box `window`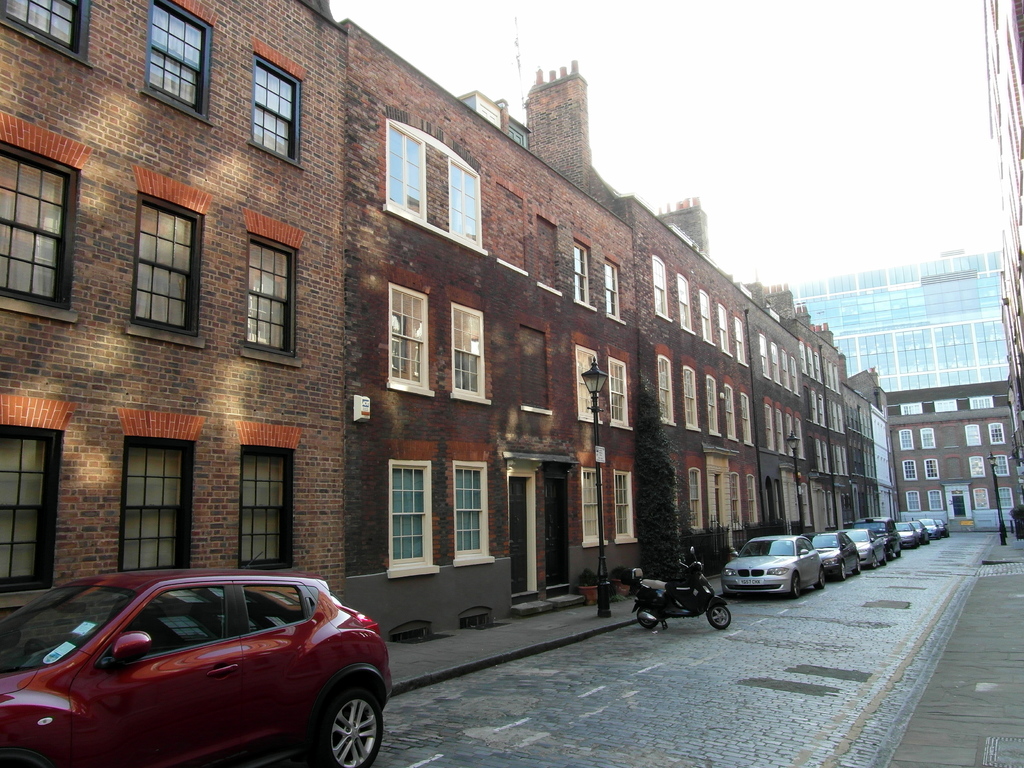
387 127 421 220
